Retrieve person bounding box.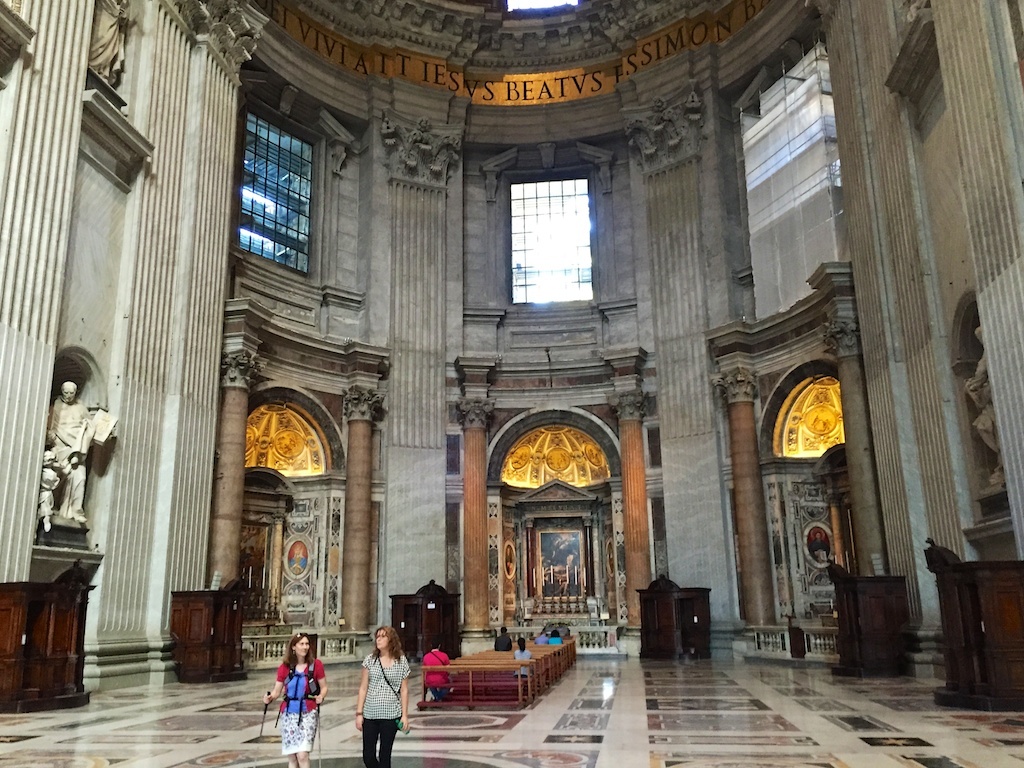
Bounding box: left=258, top=630, right=331, bottom=765.
